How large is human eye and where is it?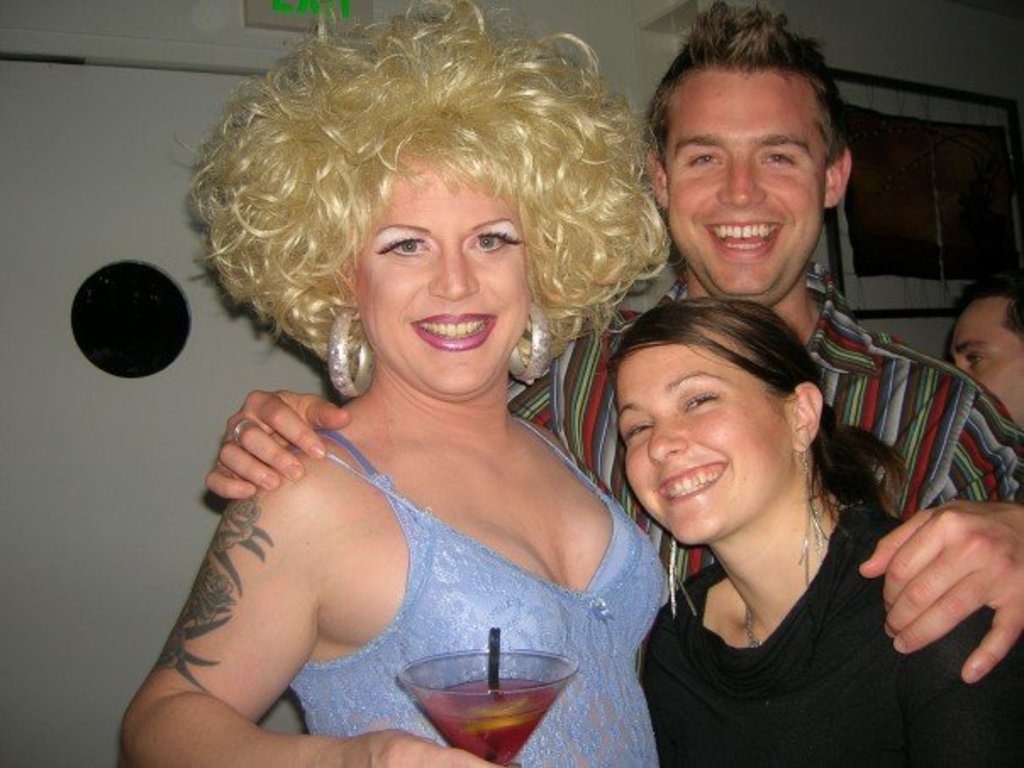
Bounding box: l=758, t=147, r=804, b=170.
